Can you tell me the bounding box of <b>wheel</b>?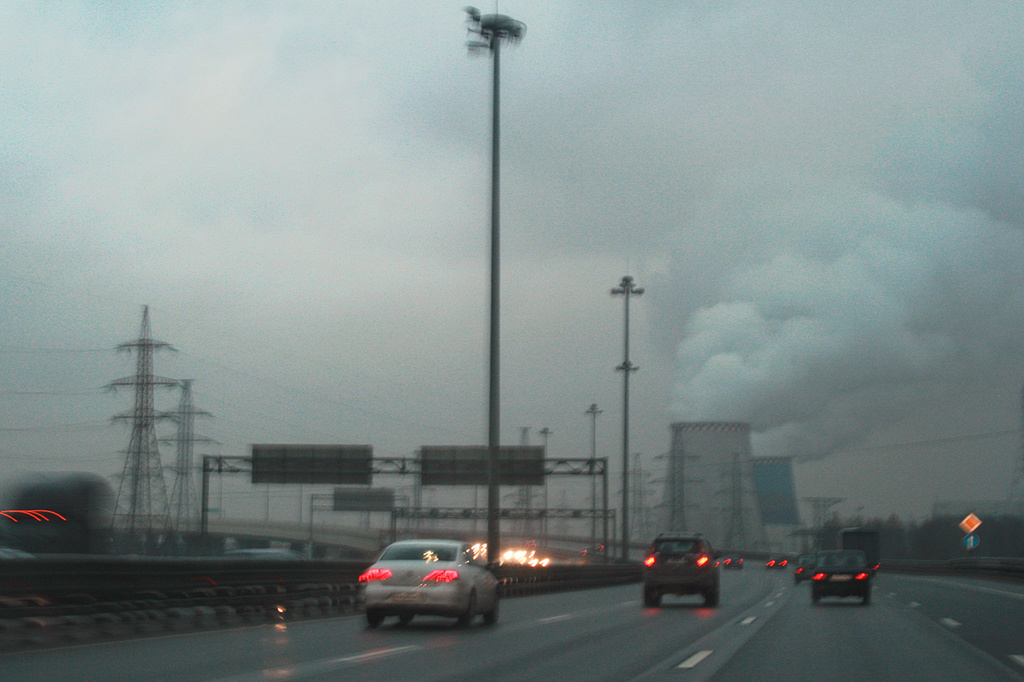
[637, 587, 662, 609].
